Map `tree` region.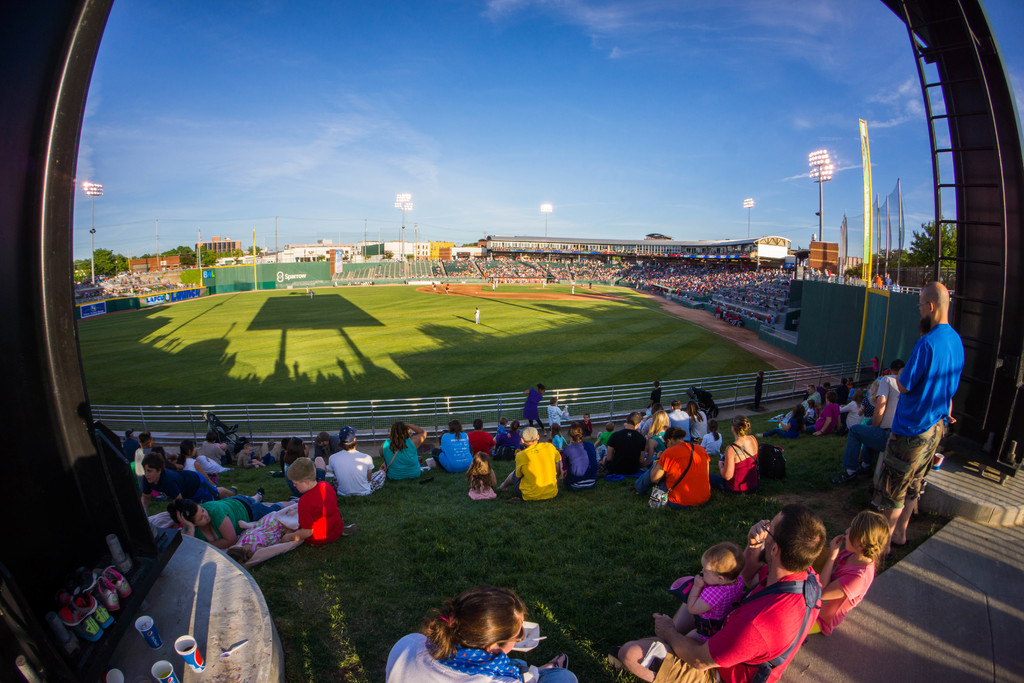
Mapped to rect(844, 248, 927, 288).
